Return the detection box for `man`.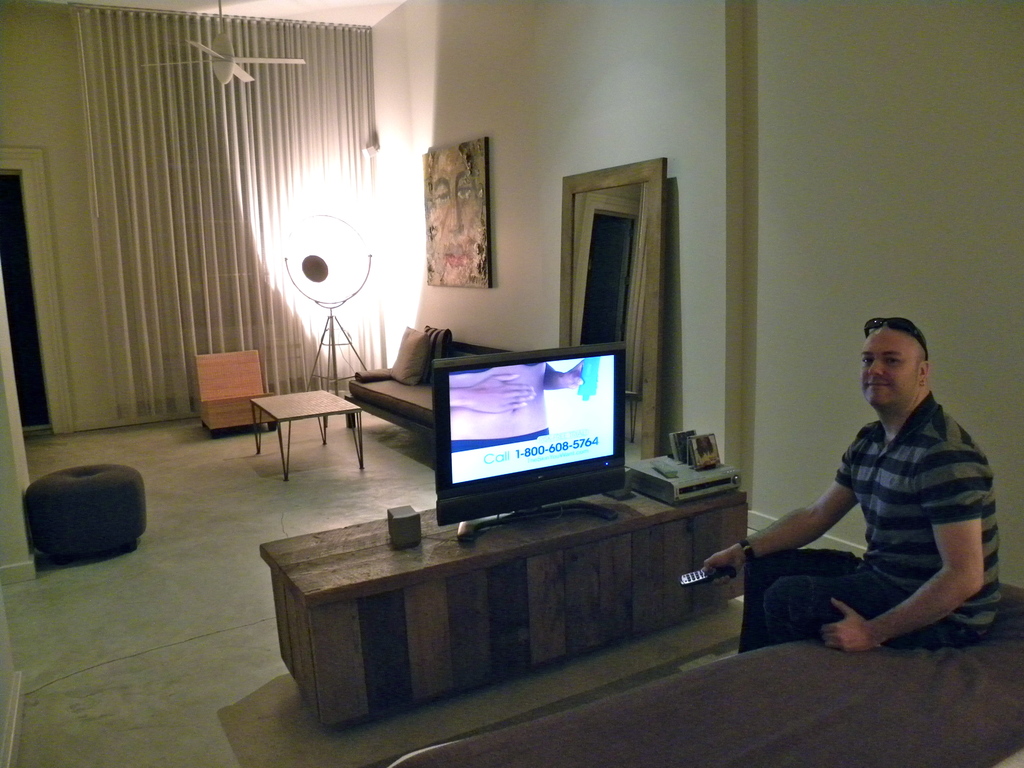
711:302:1000:667.
